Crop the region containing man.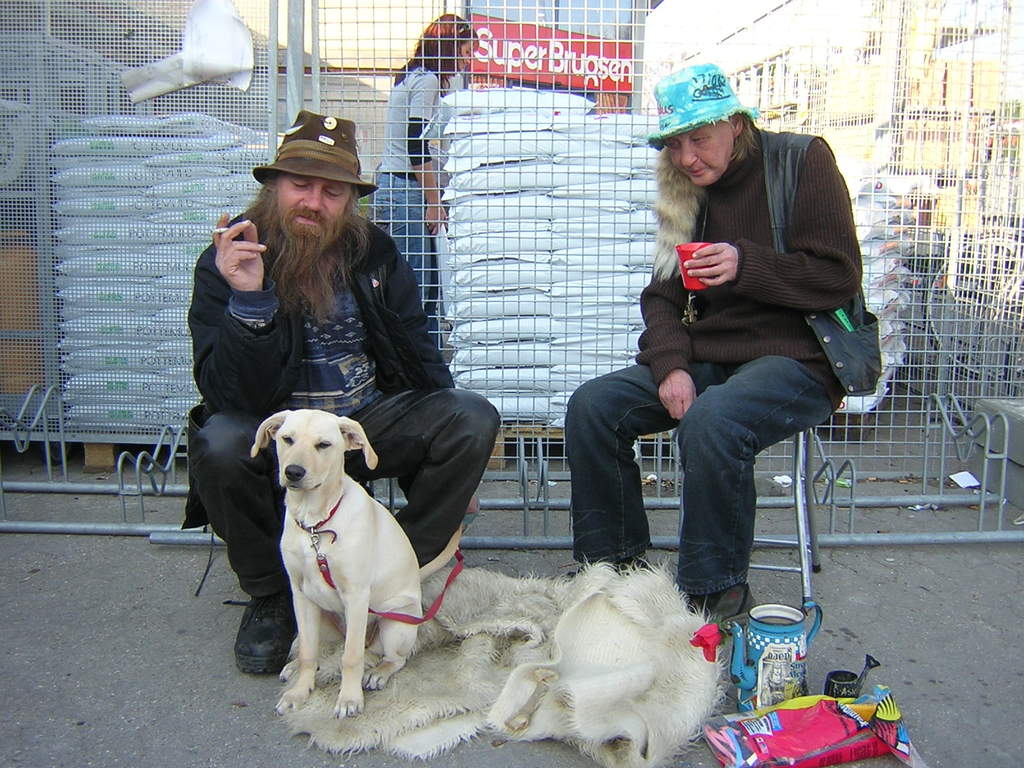
Crop region: bbox(184, 115, 500, 671).
